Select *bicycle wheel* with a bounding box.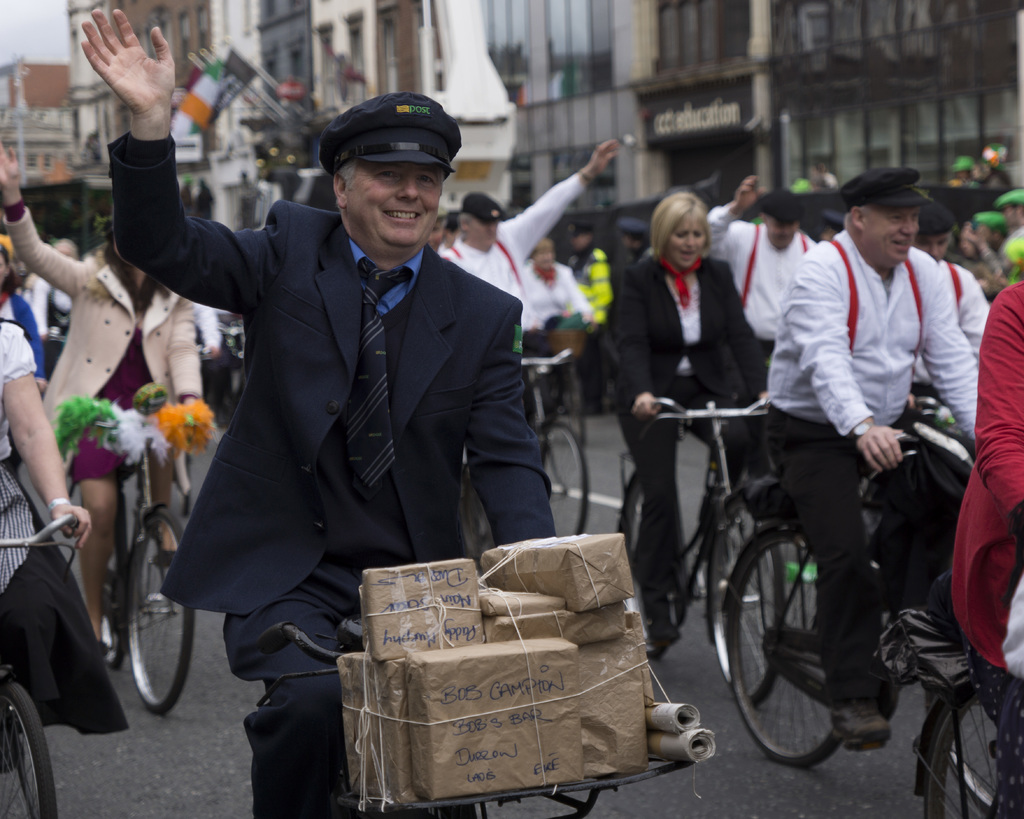
915,688,1023,818.
